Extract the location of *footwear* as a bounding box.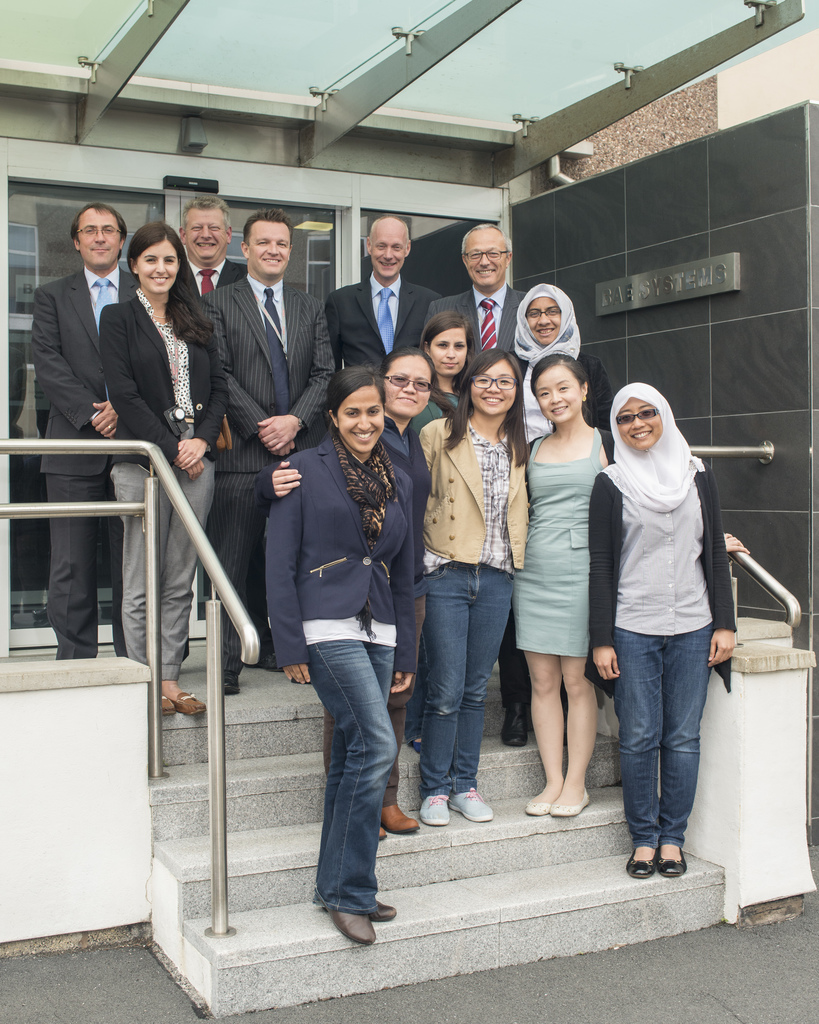
<region>376, 826, 385, 838</region>.
